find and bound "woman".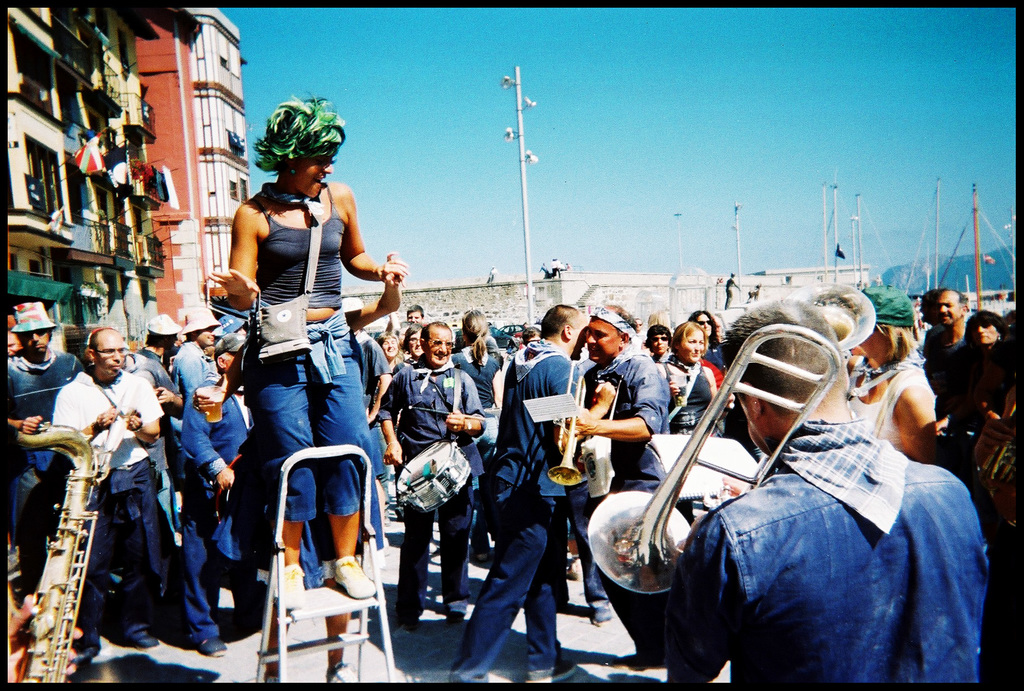
Bound: bbox=(934, 310, 1023, 504).
